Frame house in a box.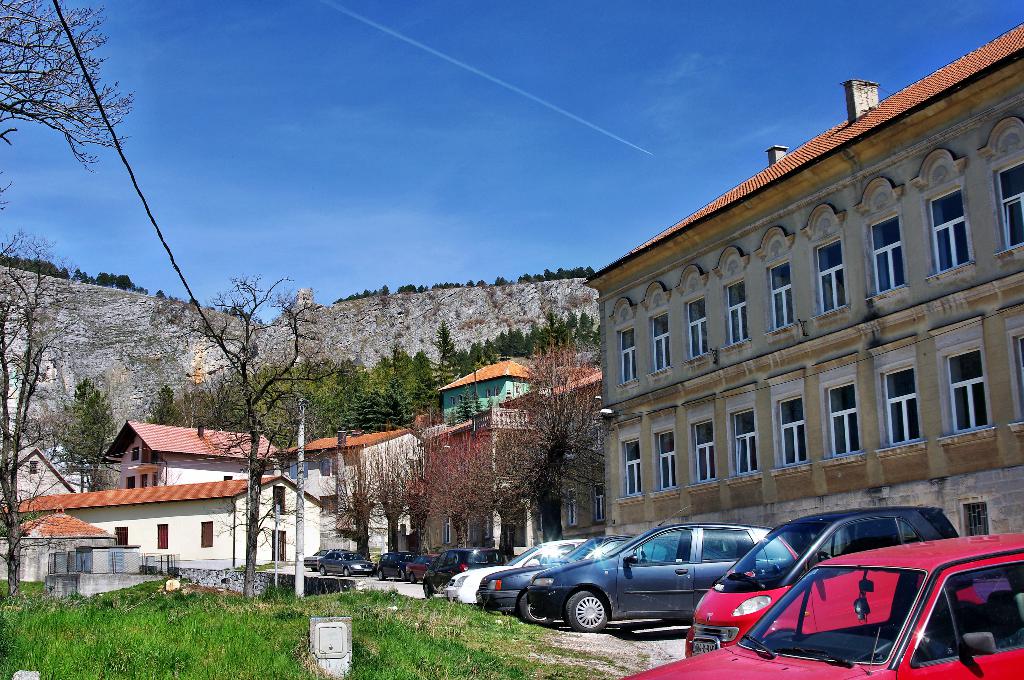
{"left": 0, "top": 506, "right": 172, "bottom": 604}.
